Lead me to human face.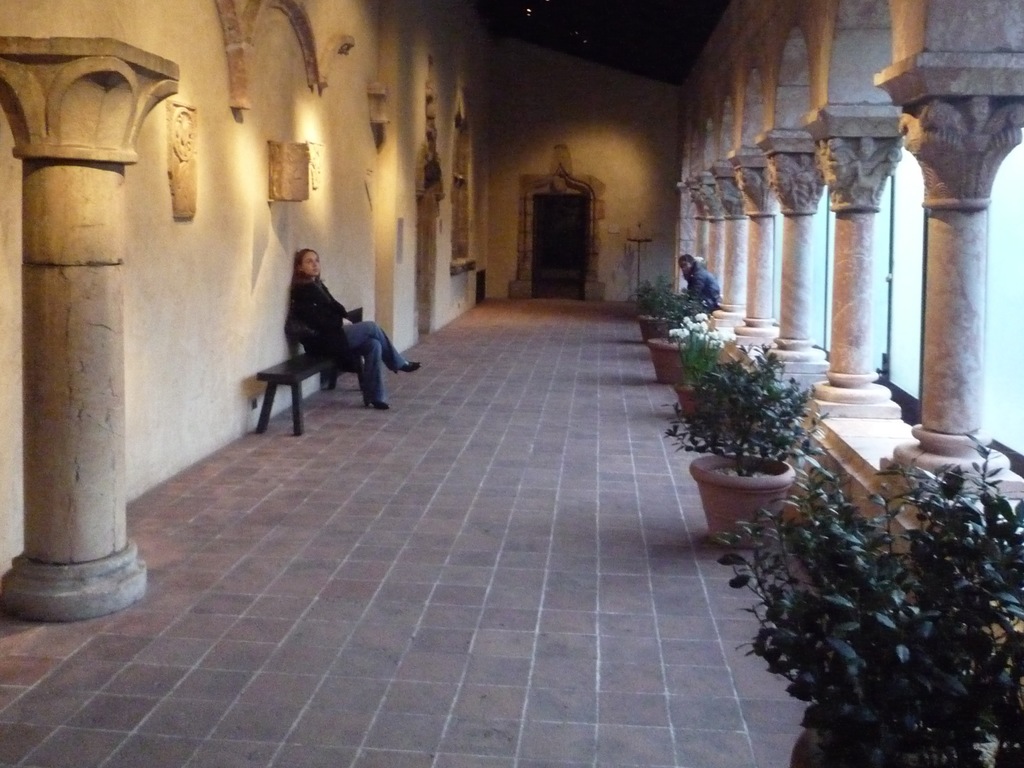
Lead to [x1=676, y1=263, x2=692, y2=273].
